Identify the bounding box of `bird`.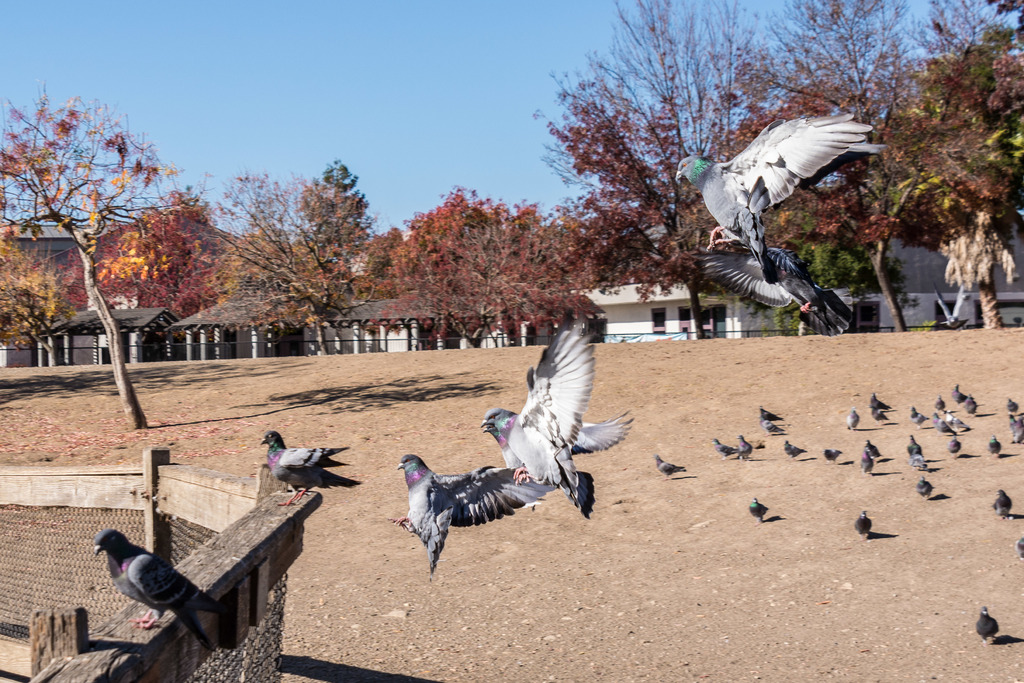
781, 439, 806, 460.
